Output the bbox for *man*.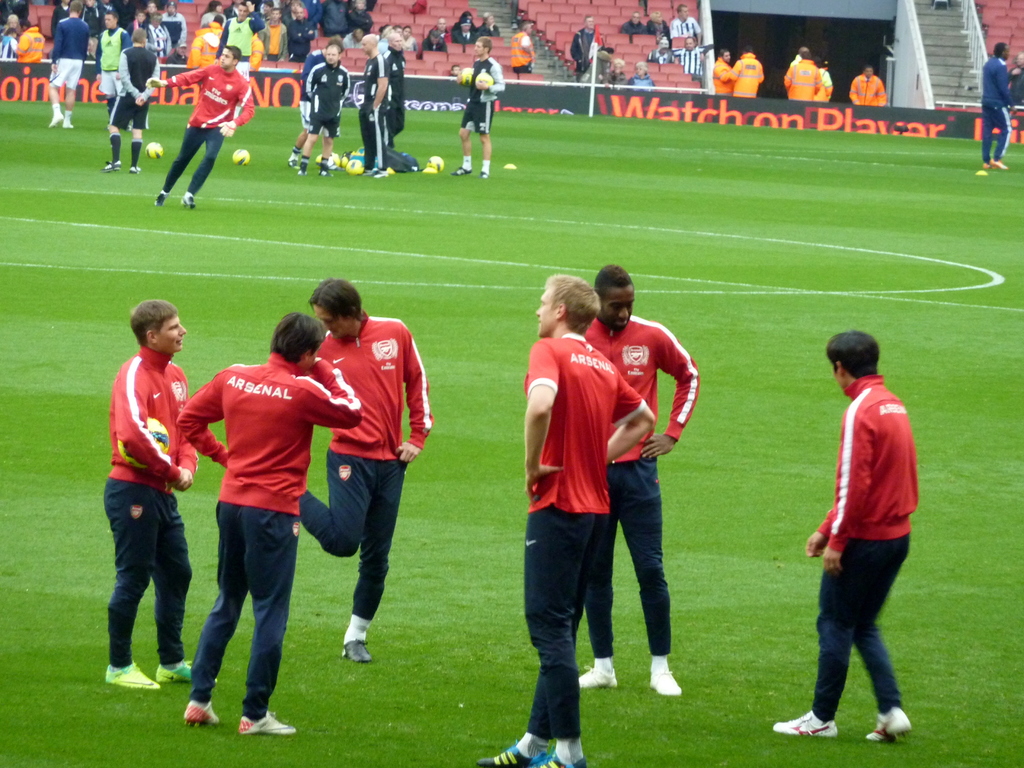
(619, 10, 650, 41).
